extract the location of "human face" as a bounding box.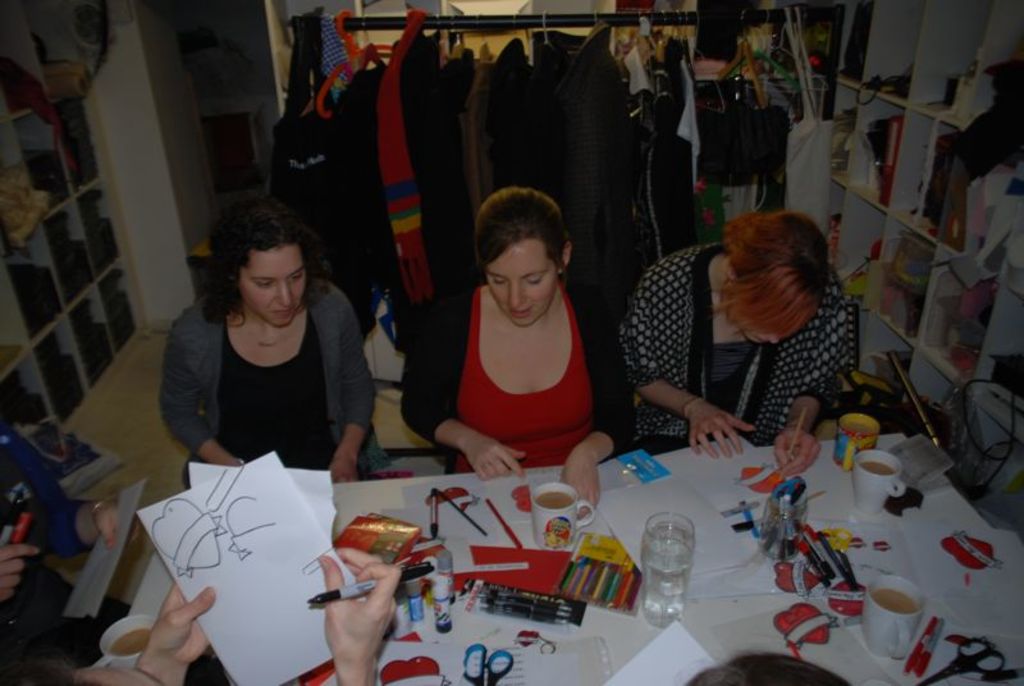
(left=728, top=297, right=809, bottom=346).
